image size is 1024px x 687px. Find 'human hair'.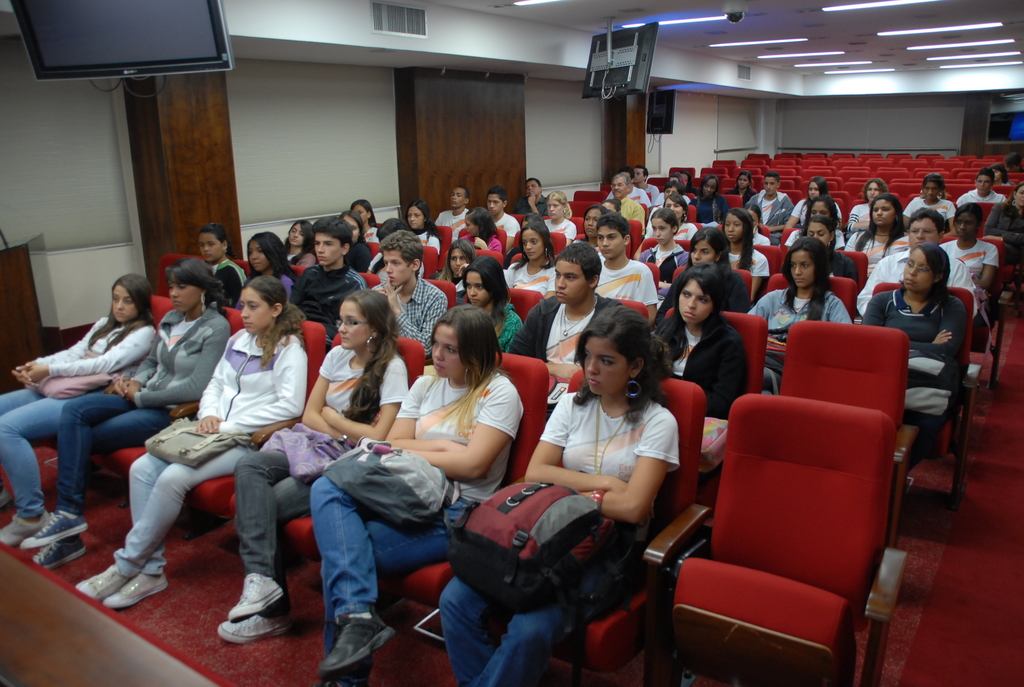
<region>420, 307, 497, 399</region>.
